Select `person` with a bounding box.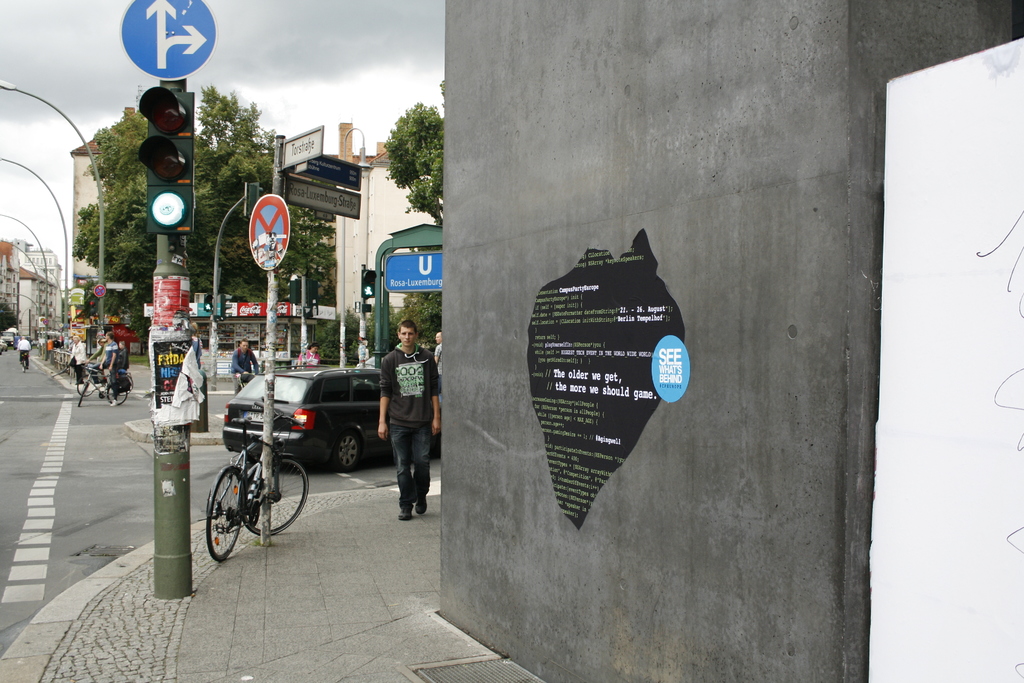
79/335/107/370.
